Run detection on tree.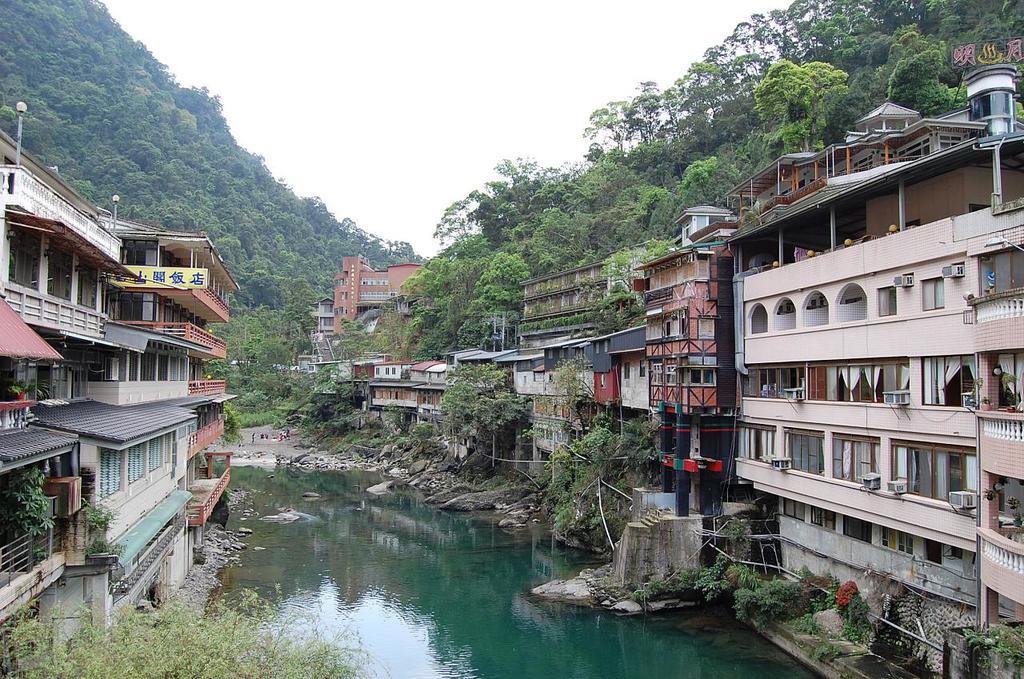
Result: 534, 417, 660, 545.
